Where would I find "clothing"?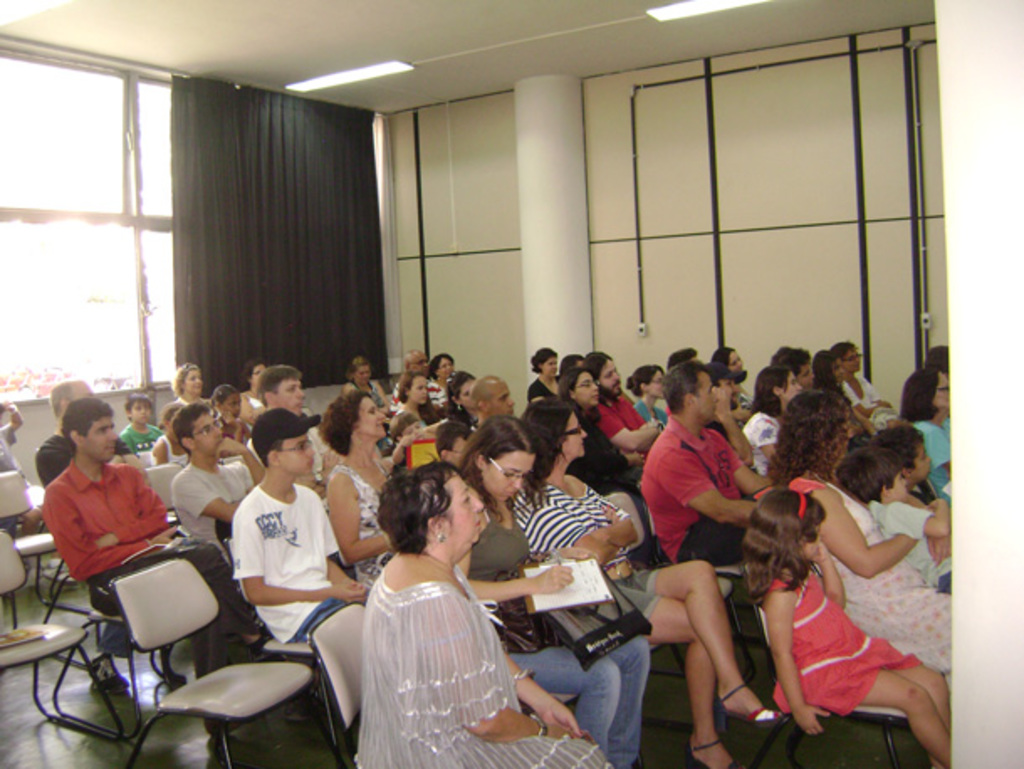
At x1=324 y1=539 x2=529 y2=744.
